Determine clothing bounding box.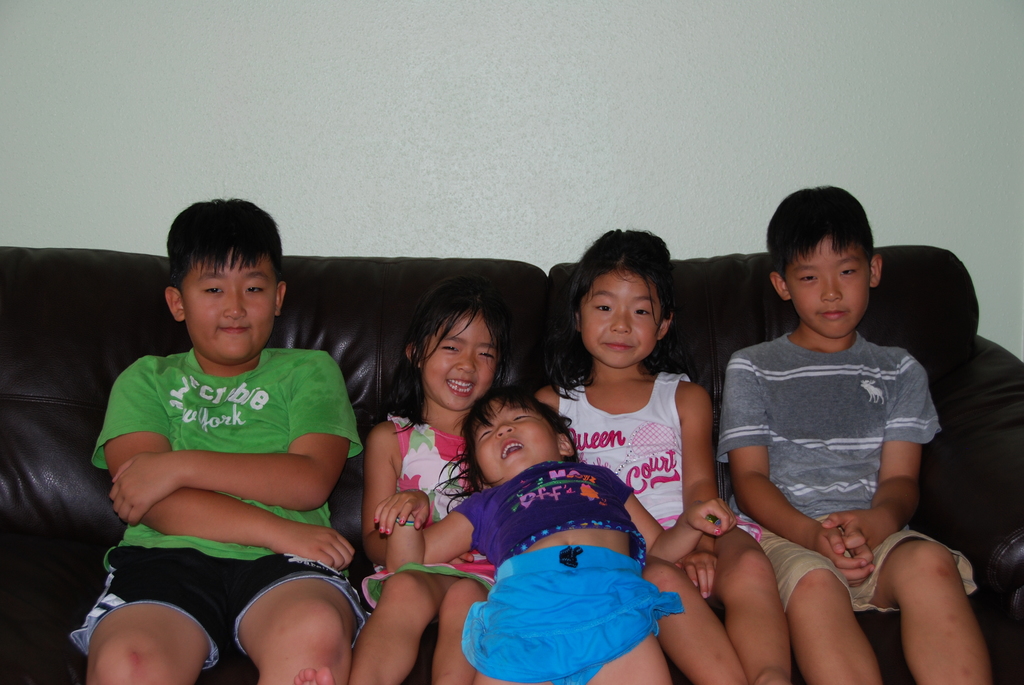
Determined: locate(555, 368, 762, 542).
